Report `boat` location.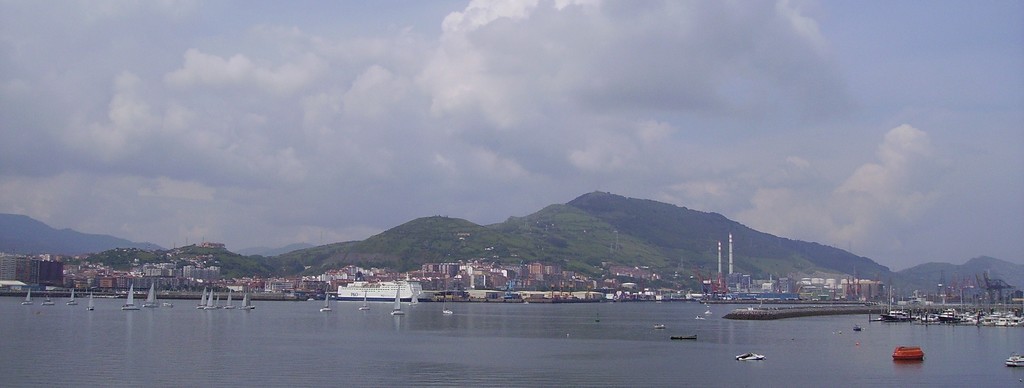
Report: 87:295:95:314.
